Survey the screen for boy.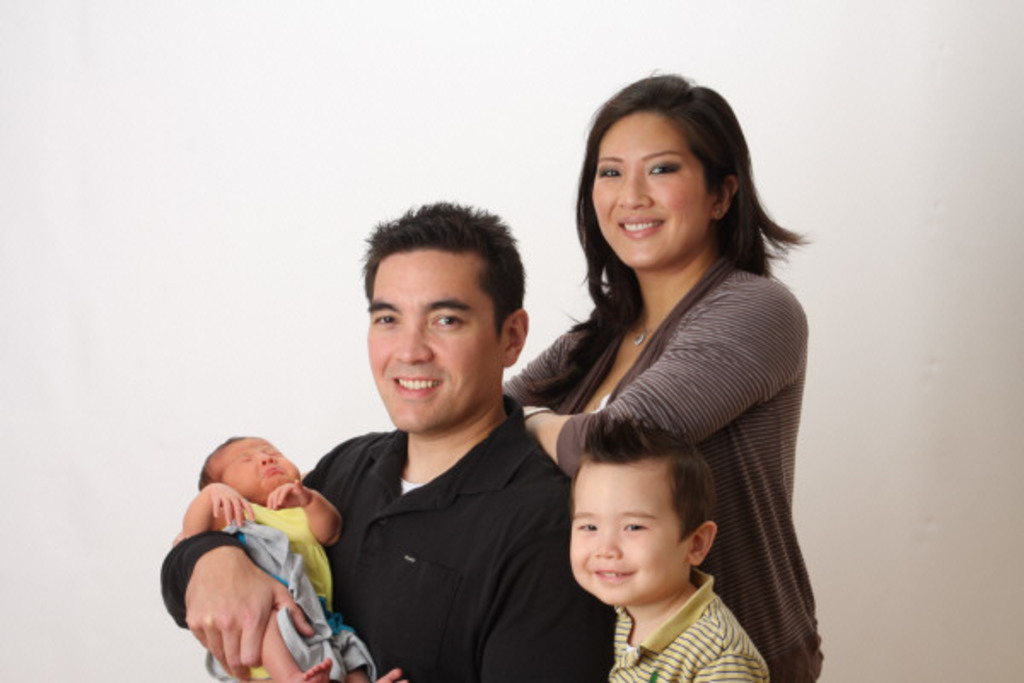
Survey found: 177 435 410 681.
